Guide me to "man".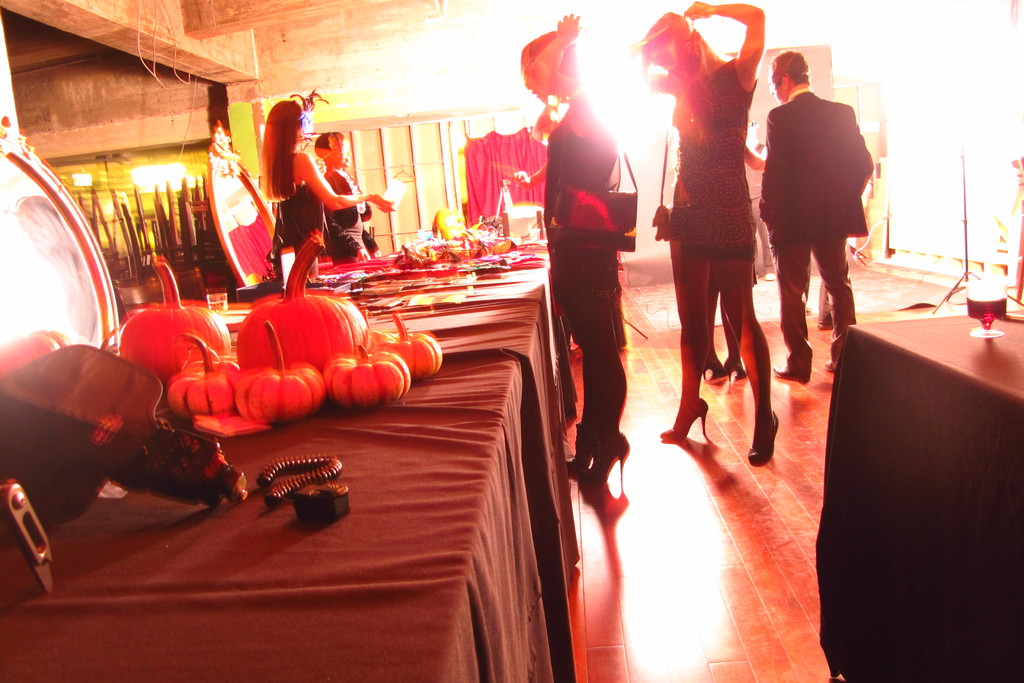
Guidance: 761 44 882 384.
